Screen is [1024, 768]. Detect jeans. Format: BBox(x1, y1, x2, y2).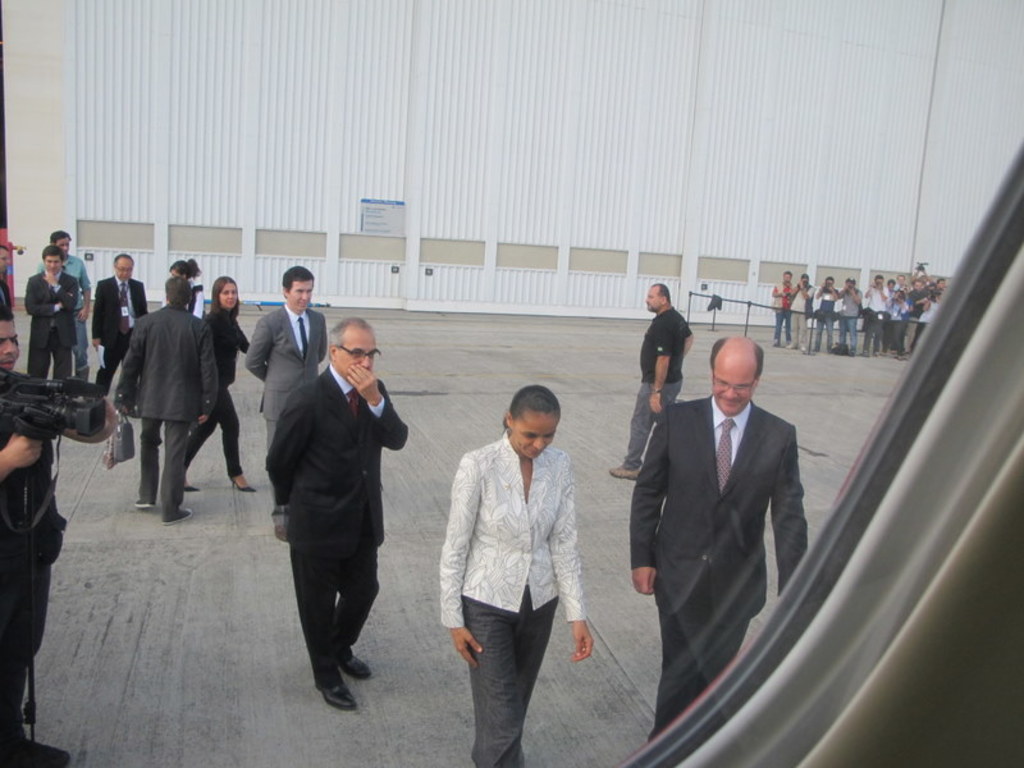
BBox(776, 306, 794, 346).
